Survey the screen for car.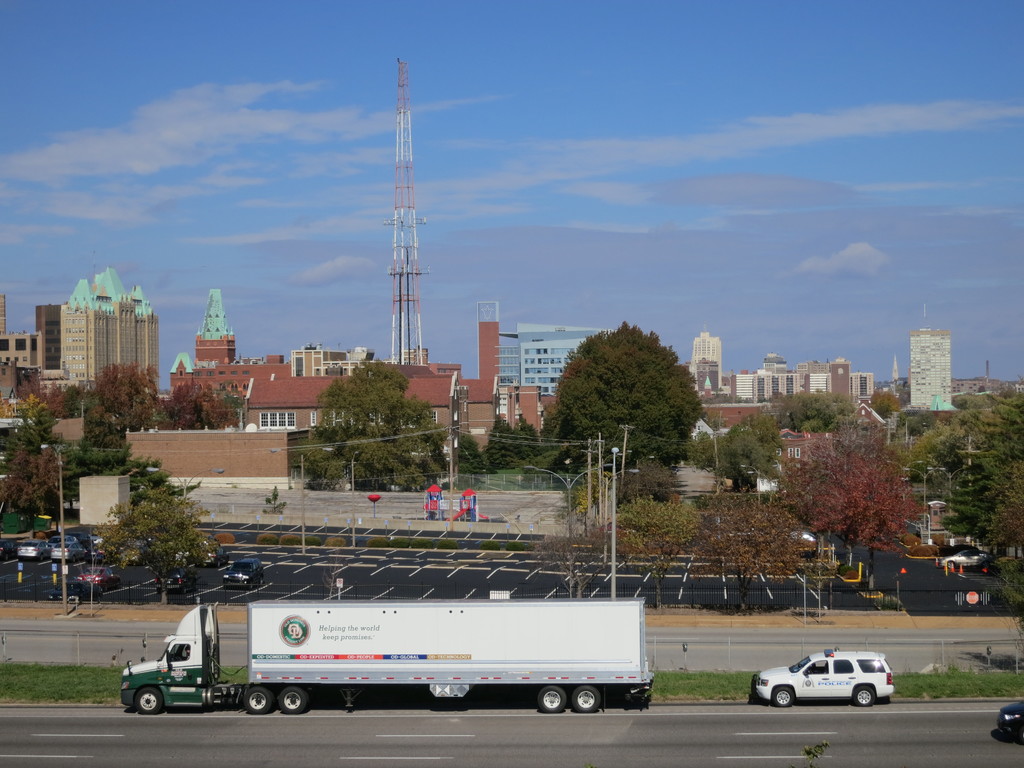
Survey found: [52, 545, 88, 560].
